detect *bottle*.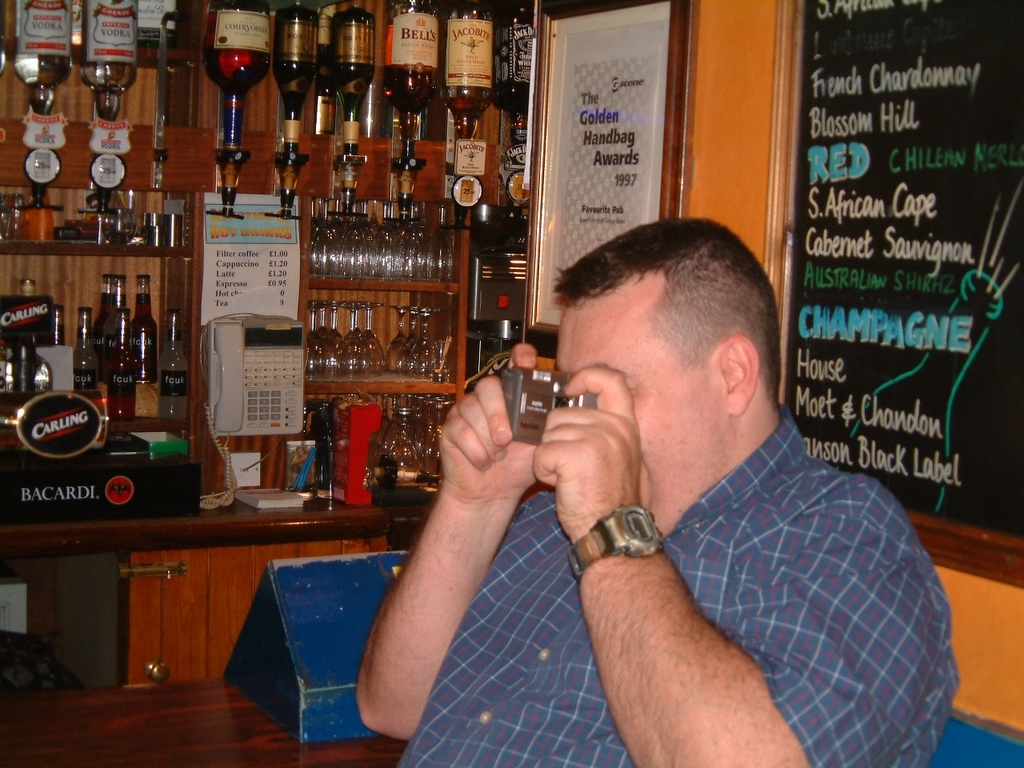
Detected at 439,0,495,227.
